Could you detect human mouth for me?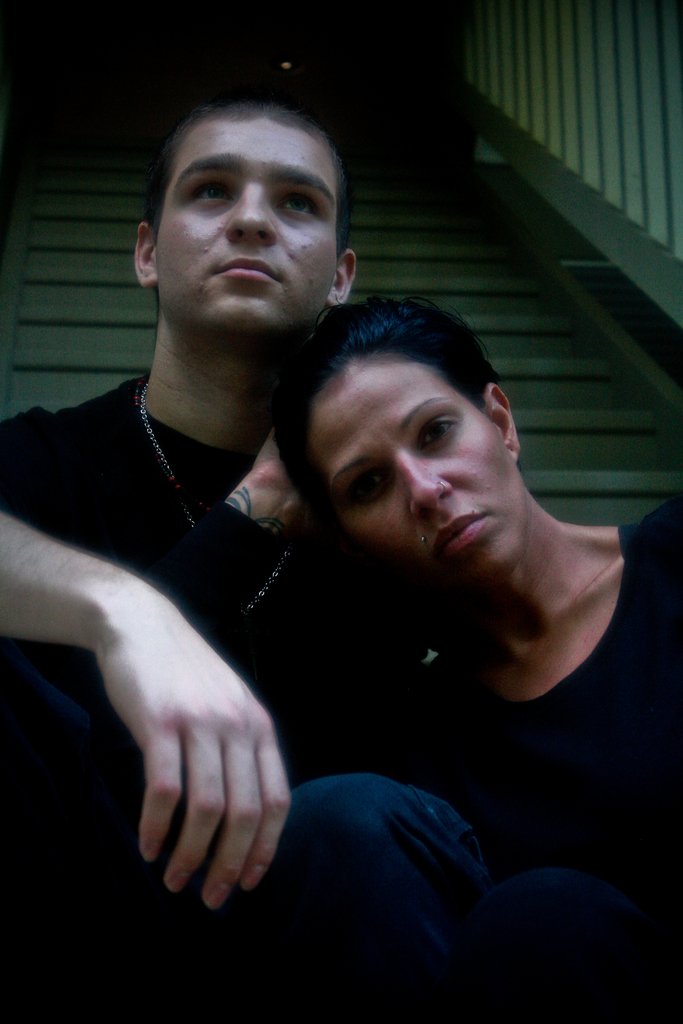
Detection result: (204,256,279,287).
